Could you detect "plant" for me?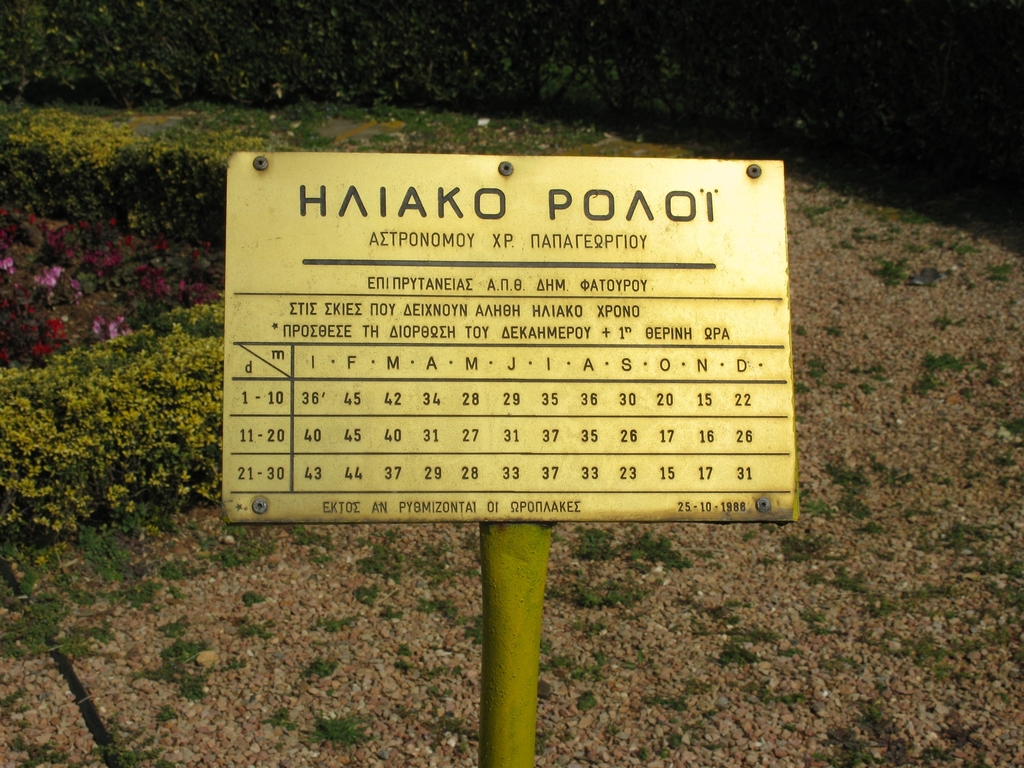
Detection result: BBox(856, 694, 901, 754).
